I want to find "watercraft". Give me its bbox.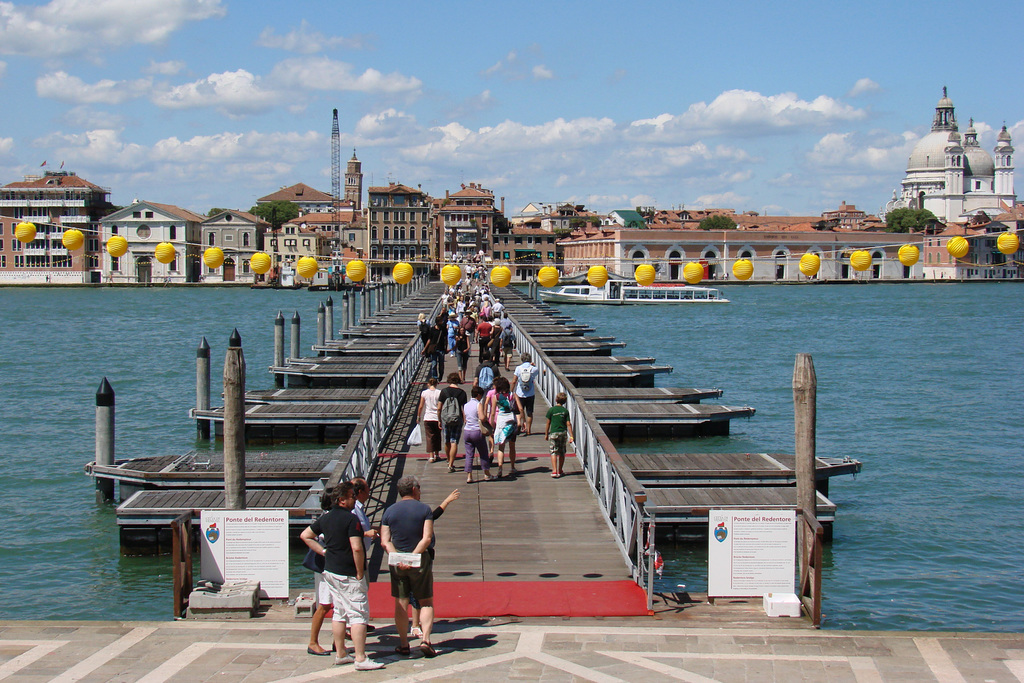
box=[541, 282, 725, 304].
